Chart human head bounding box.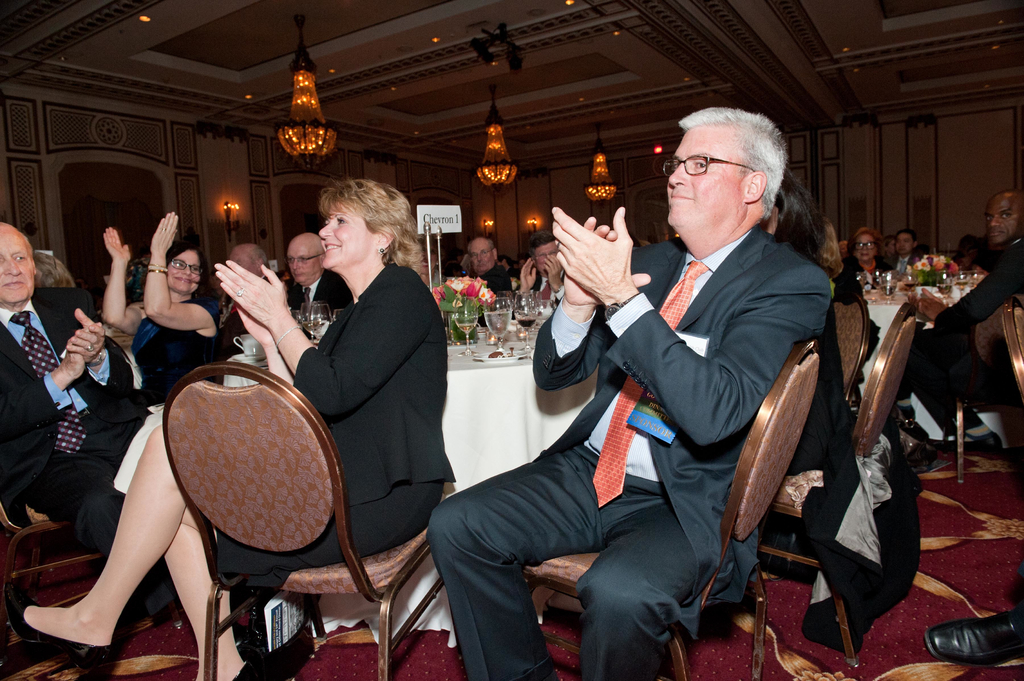
Charted: (315,178,412,271).
